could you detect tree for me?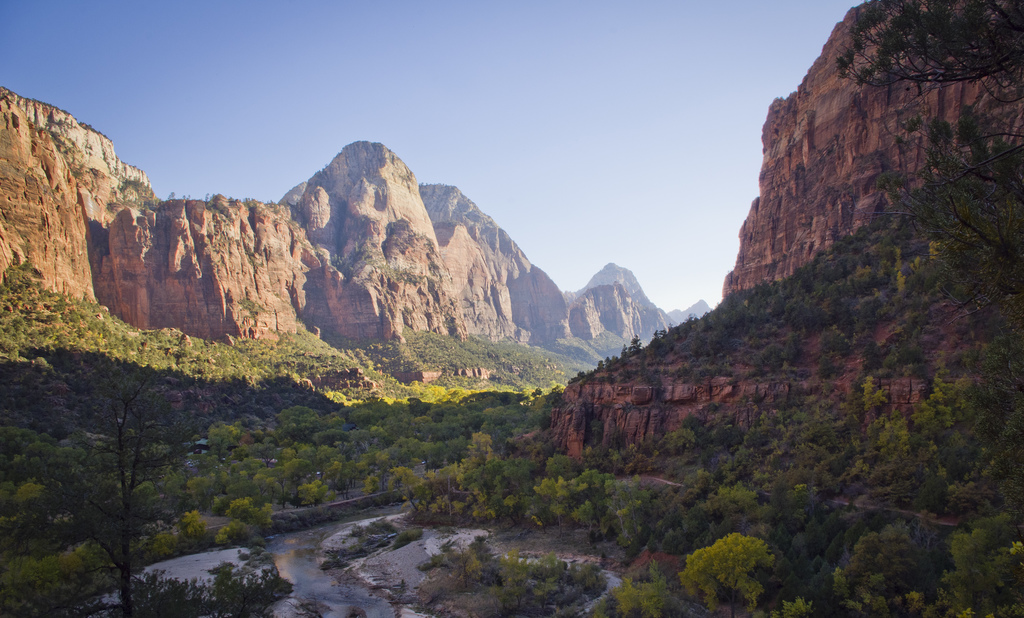
Detection result: bbox=(274, 404, 321, 441).
